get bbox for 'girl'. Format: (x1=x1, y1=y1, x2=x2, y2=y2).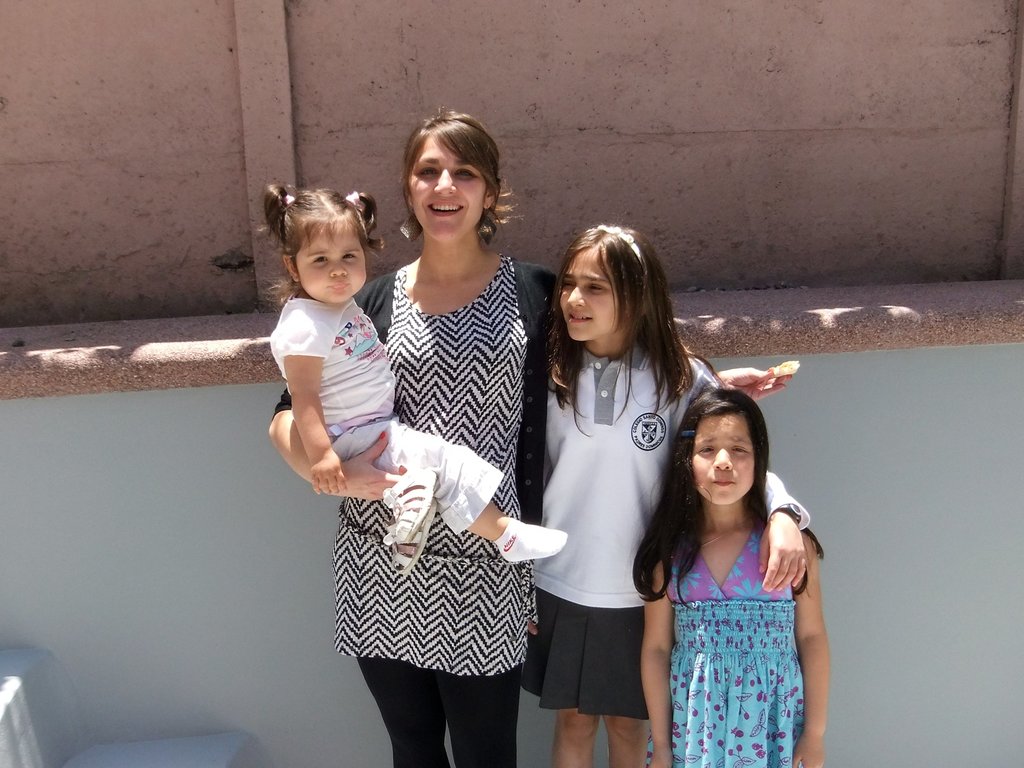
(x1=516, y1=214, x2=809, y2=767).
